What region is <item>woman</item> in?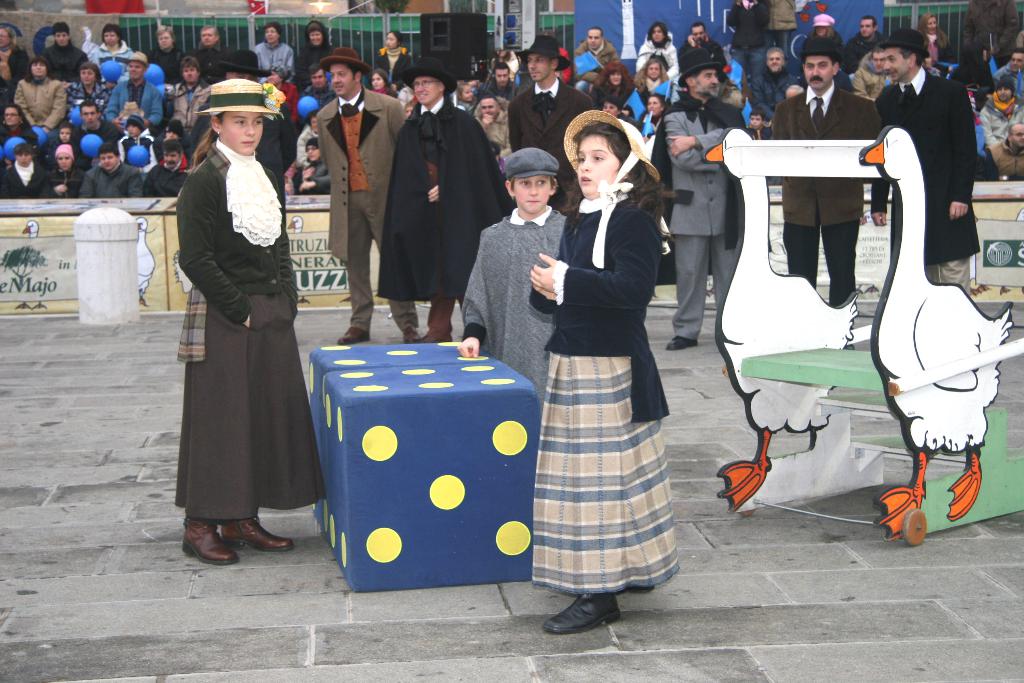
box(917, 12, 954, 65).
